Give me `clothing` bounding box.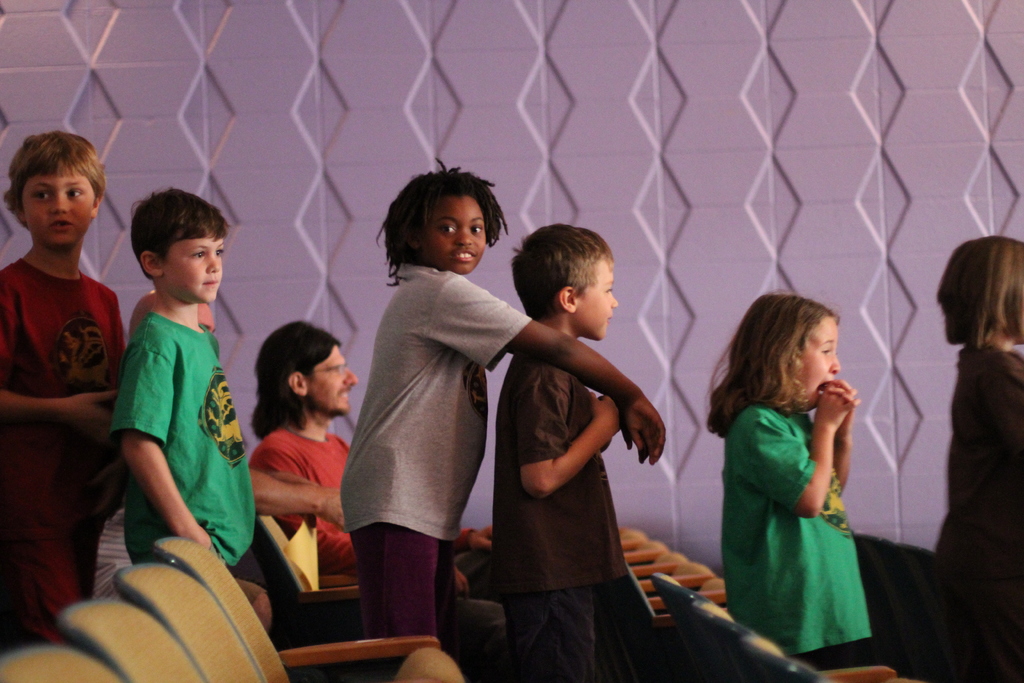
[488,356,631,679].
